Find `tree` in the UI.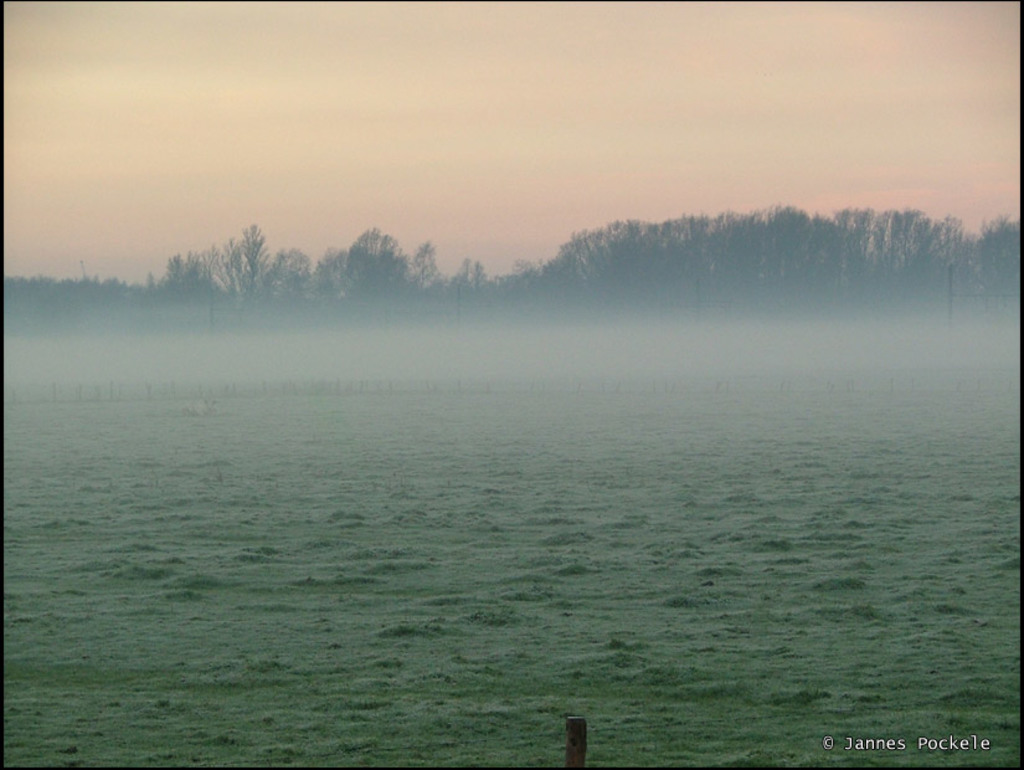
UI element at crop(335, 219, 415, 328).
